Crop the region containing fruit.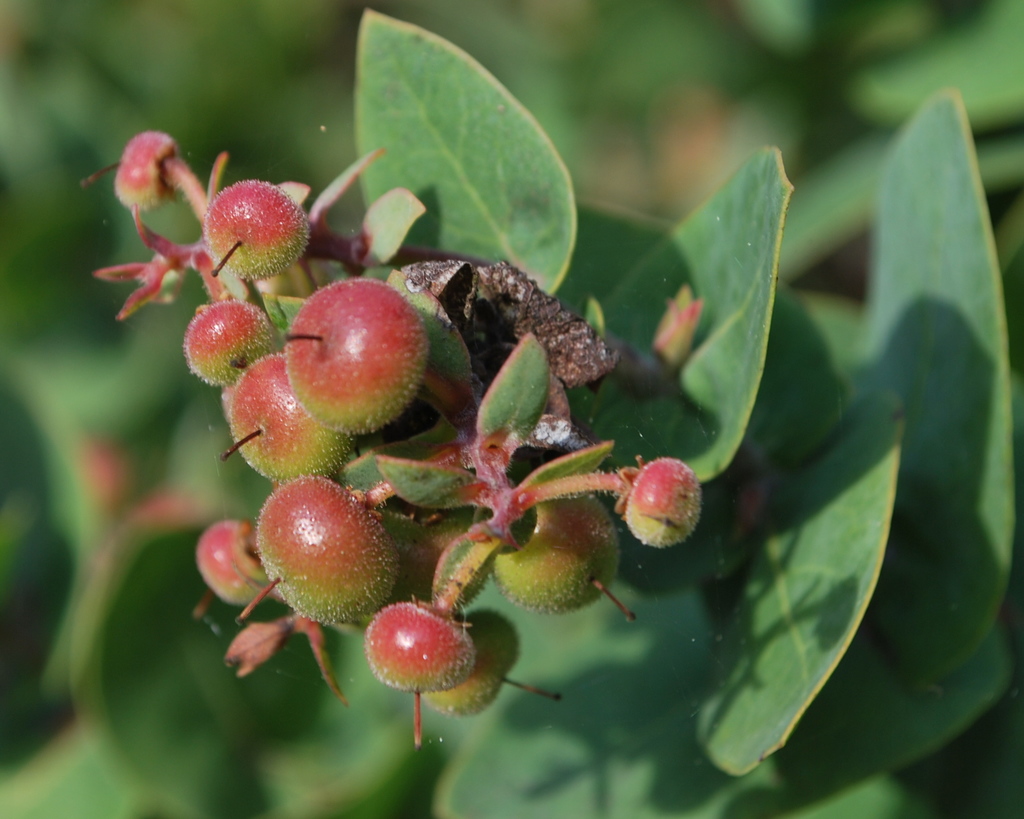
Crop region: 358 611 476 714.
